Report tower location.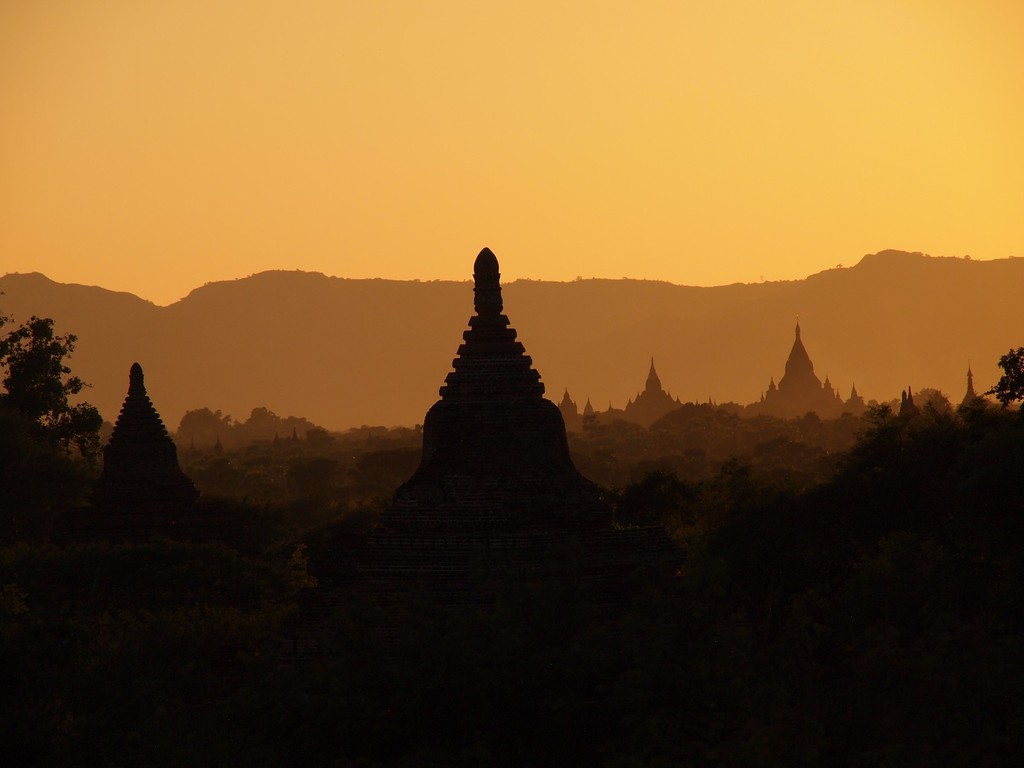
Report: <region>97, 364, 196, 502</region>.
